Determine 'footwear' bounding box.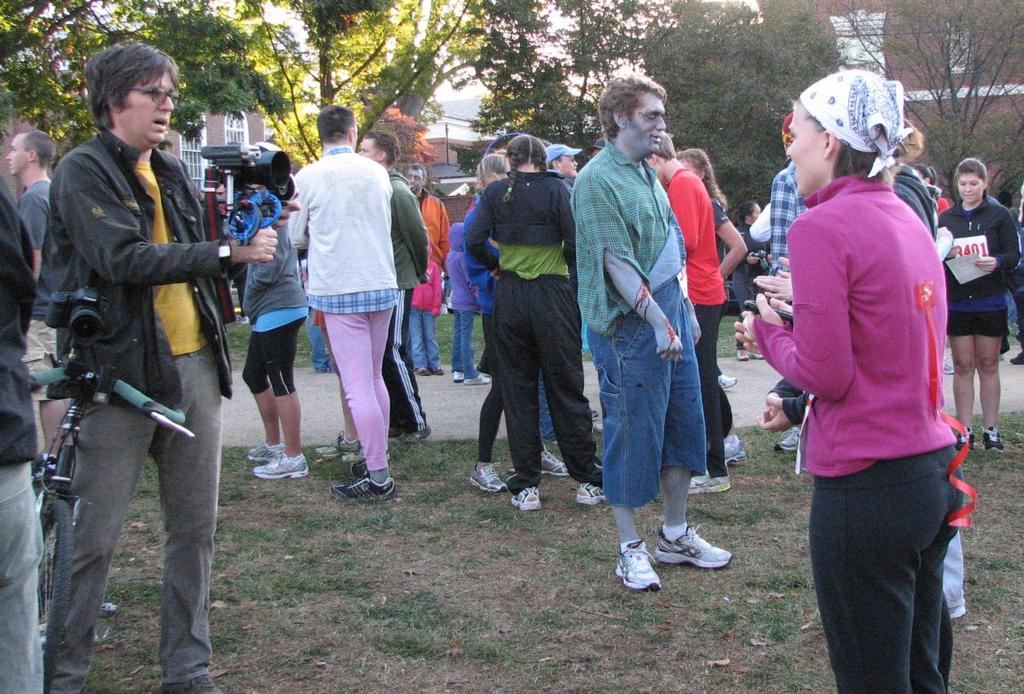
Determined: {"x1": 352, "y1": 453, "x2": 366, "y2": 481}.
